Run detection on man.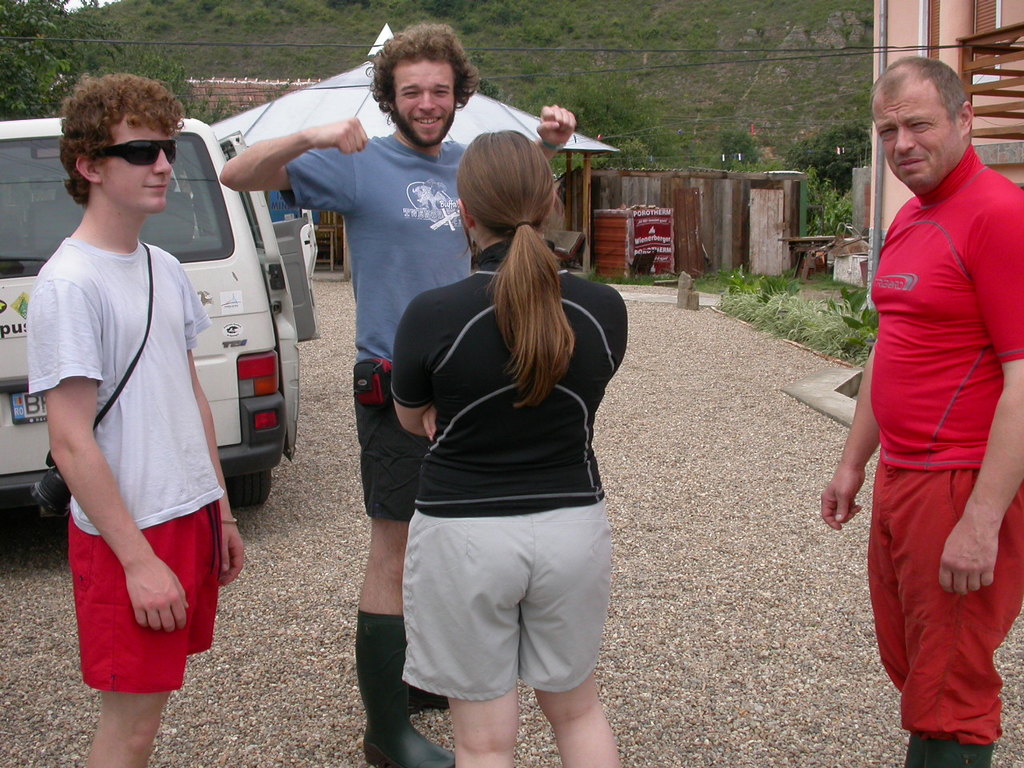
Result: 219, 22, 578, 767.
